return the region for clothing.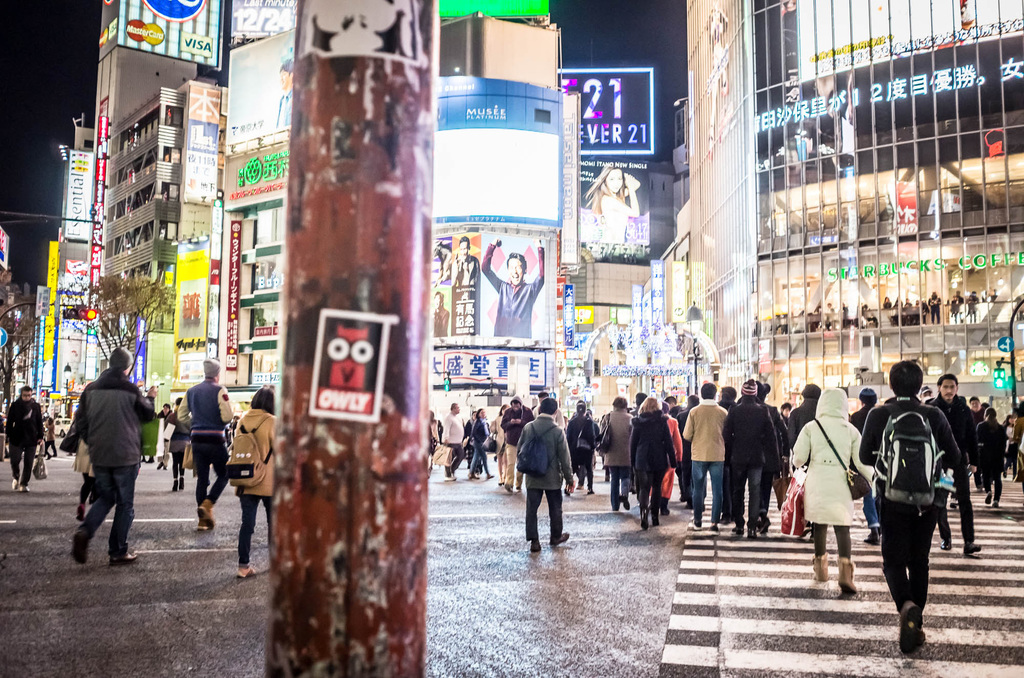
locate(490, 414, 506, 484).
